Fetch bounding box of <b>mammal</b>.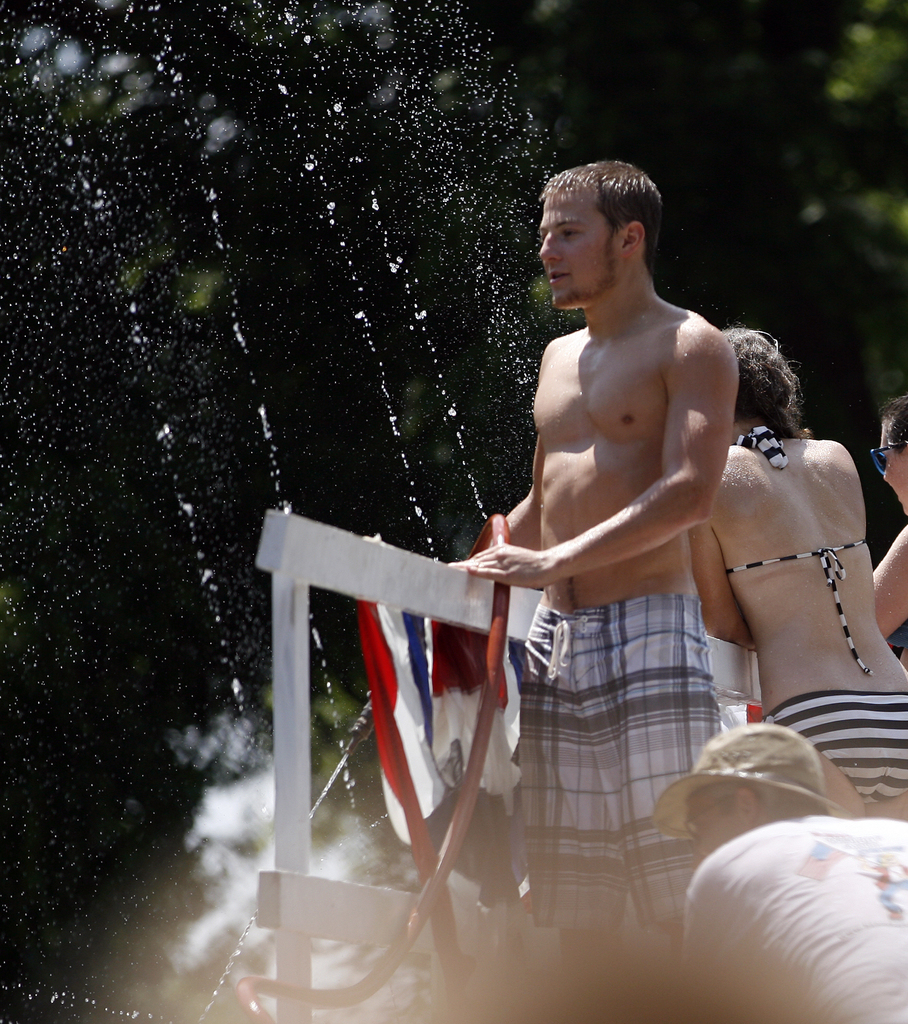
Bbox: [441, 154, 740, 1023].
